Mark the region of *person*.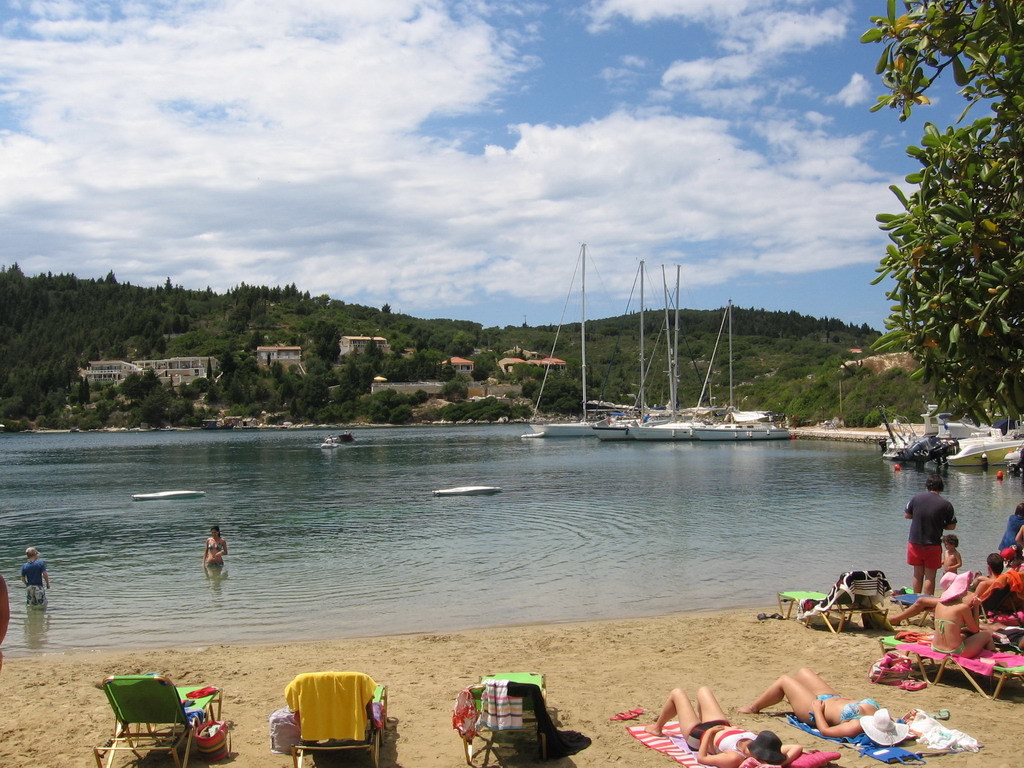
Region: 643, 687, 805, 767.
